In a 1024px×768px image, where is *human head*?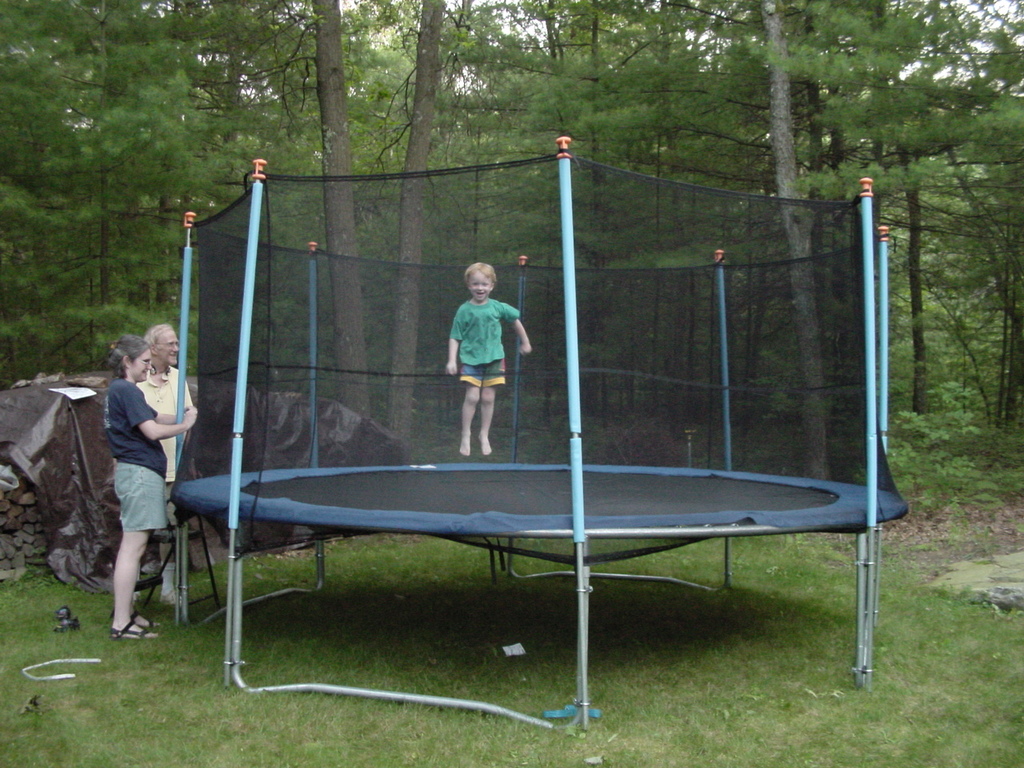
bbox(143, 324, 186, 368).
